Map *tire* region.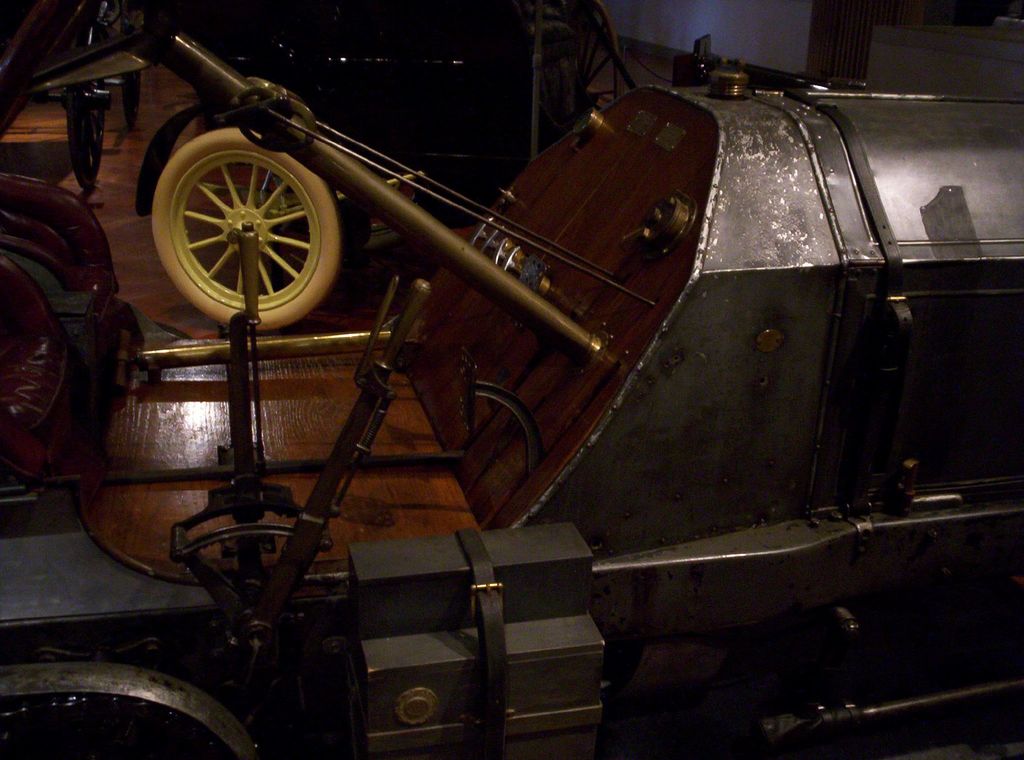
Mapped to <box>67,0,110,191</box>.
